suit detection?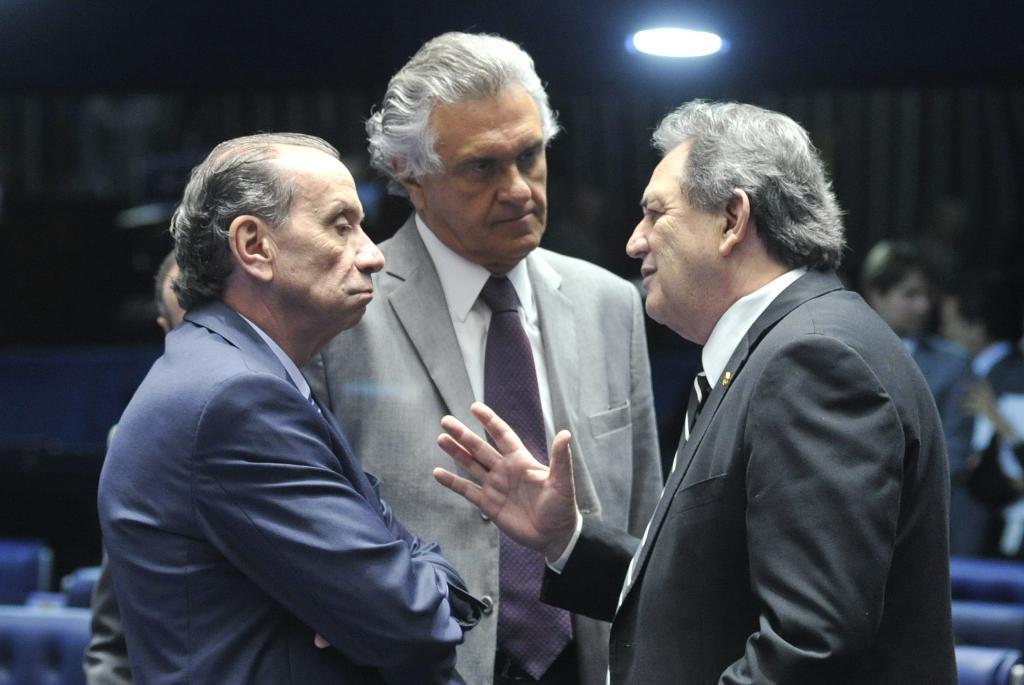
x1=81 y1=562 x2=141 y2=684
